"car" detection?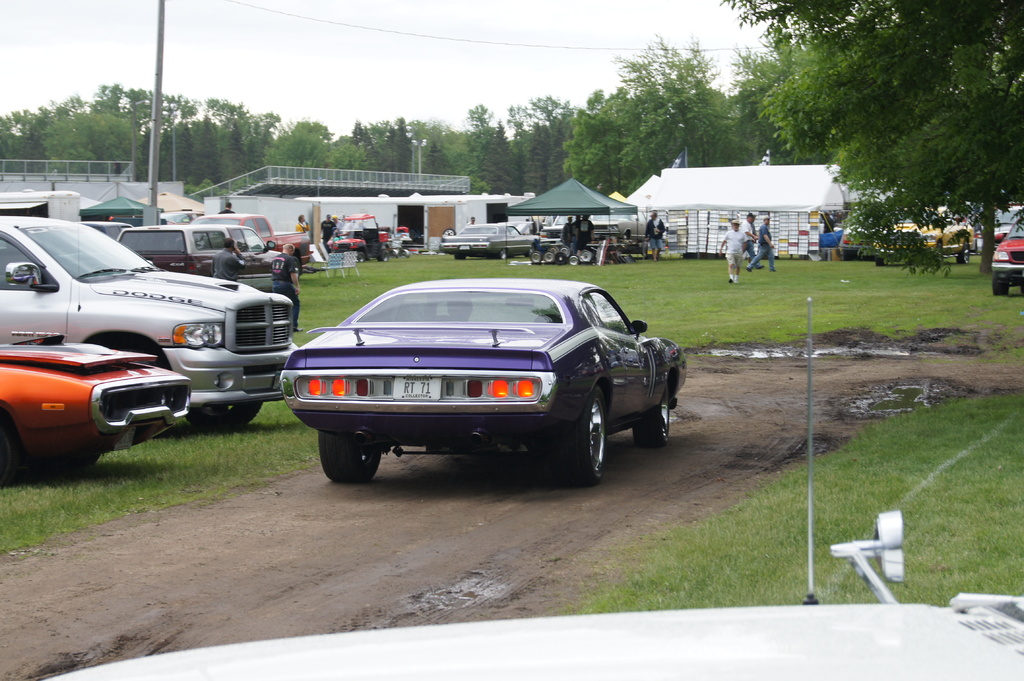
440/223/540/257
